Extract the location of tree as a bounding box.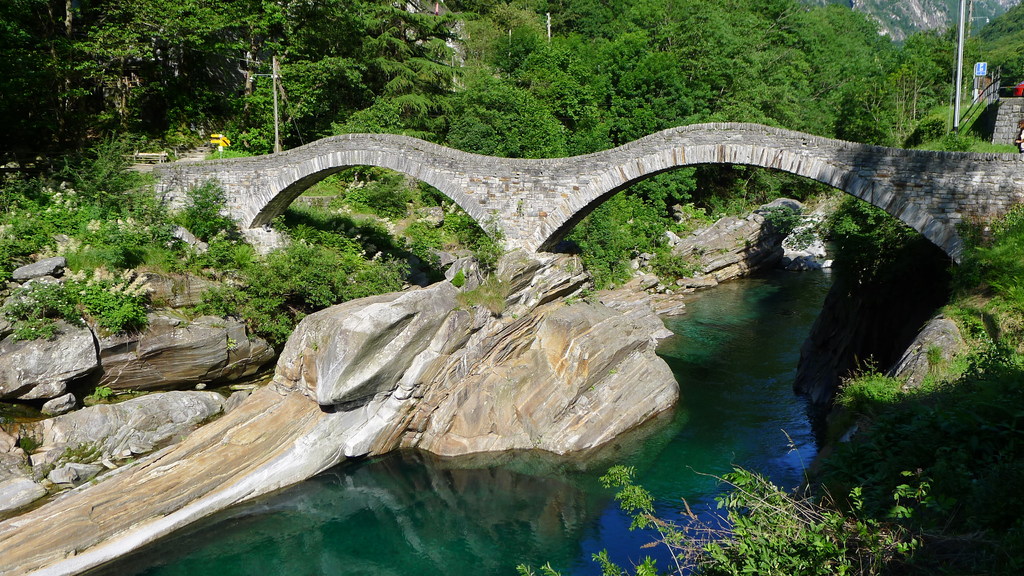
pyautogui.locateOnScreen(706, 45, 828, 135).
